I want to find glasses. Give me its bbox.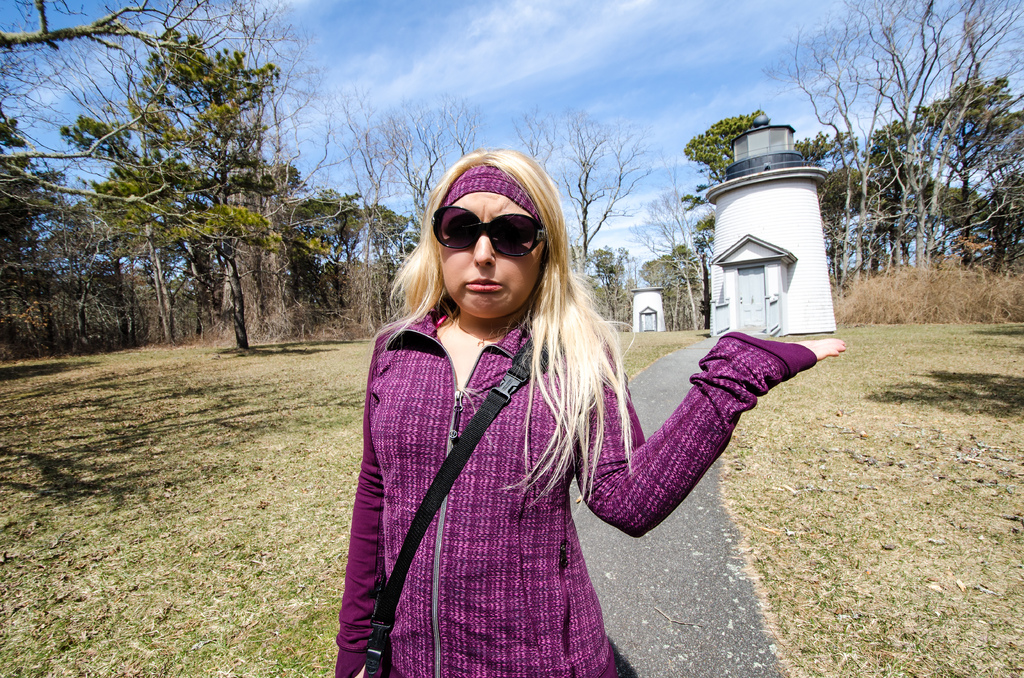
<region>429, 203, 552, 258</region>.
